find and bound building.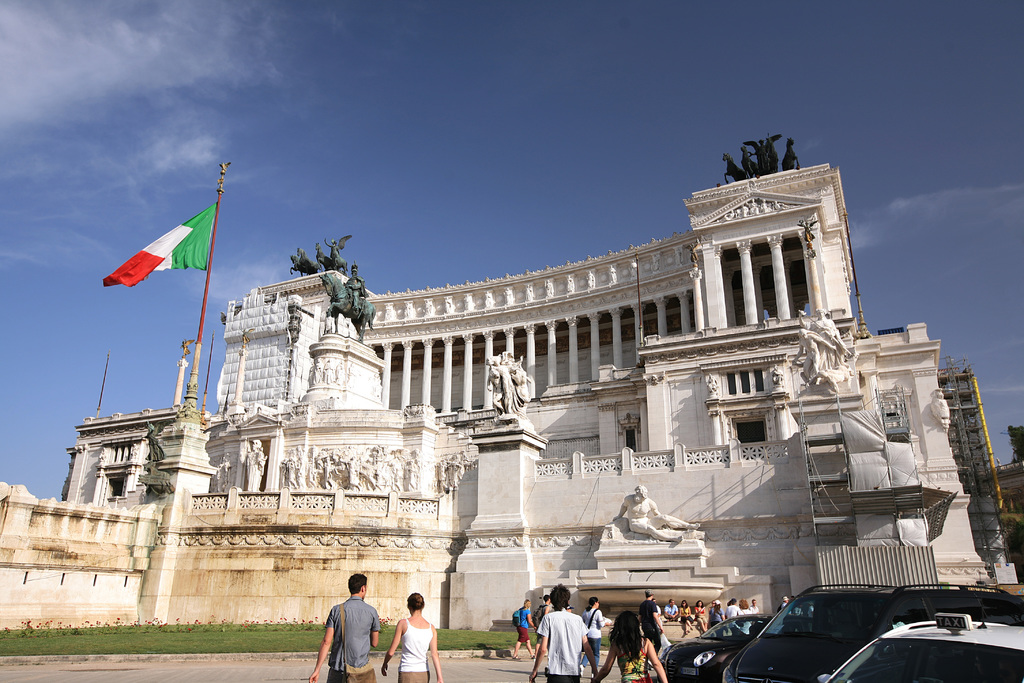
Bound: (59, 140, 991, 632).
